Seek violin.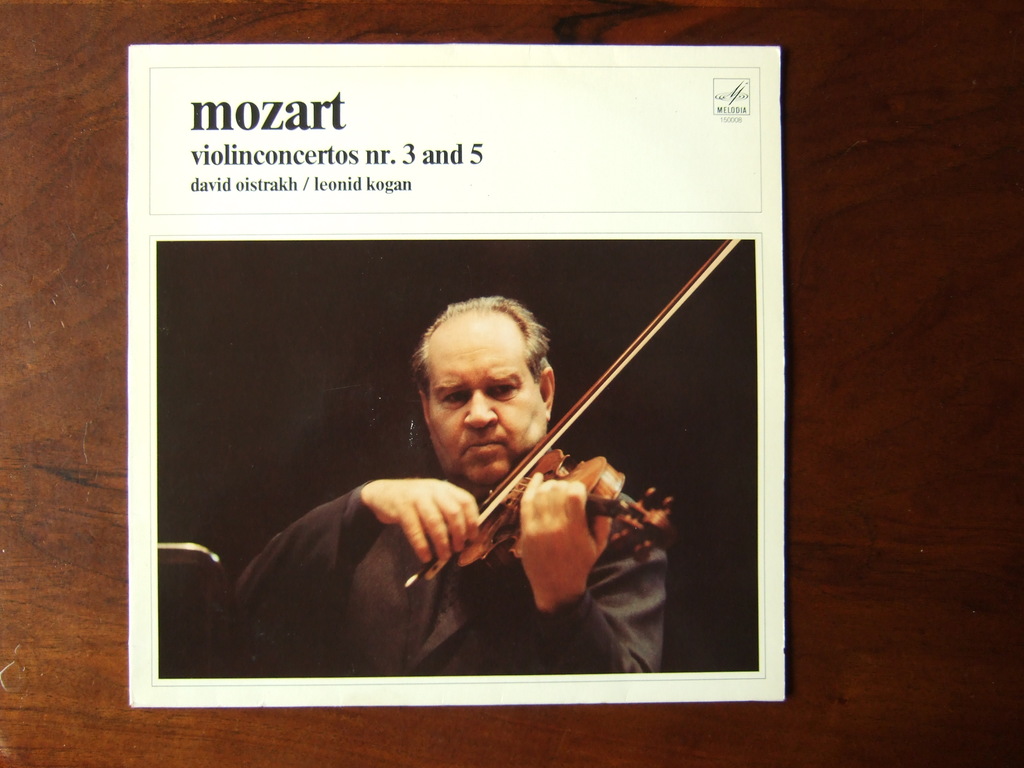
(x1=403, y1=225, x2=746, y2=591).
